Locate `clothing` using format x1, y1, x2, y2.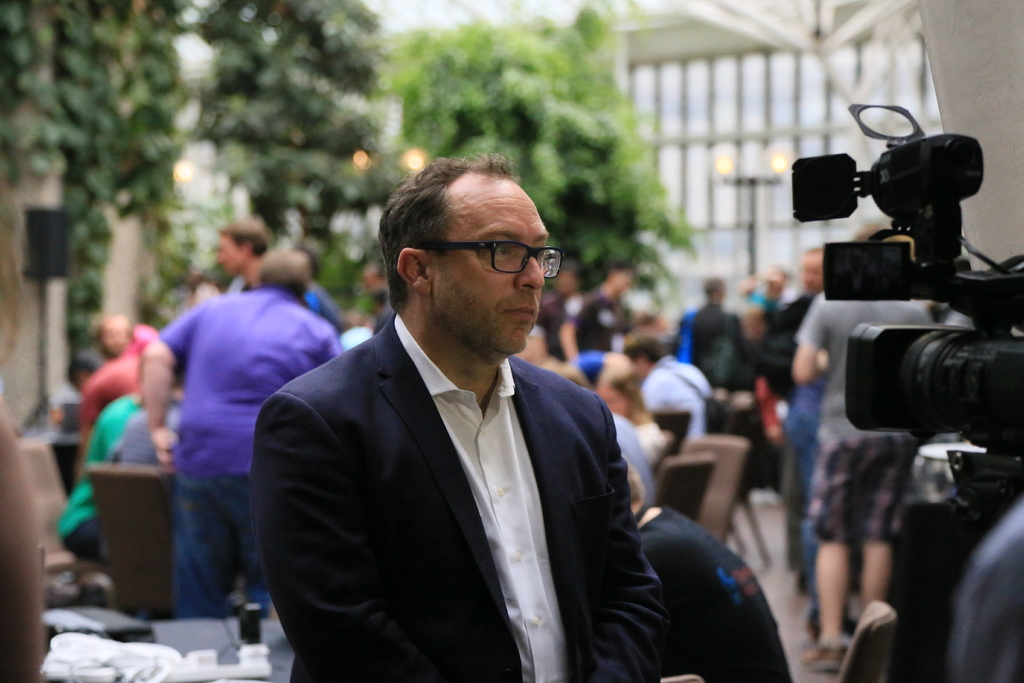
257, 275, 675, 682.
